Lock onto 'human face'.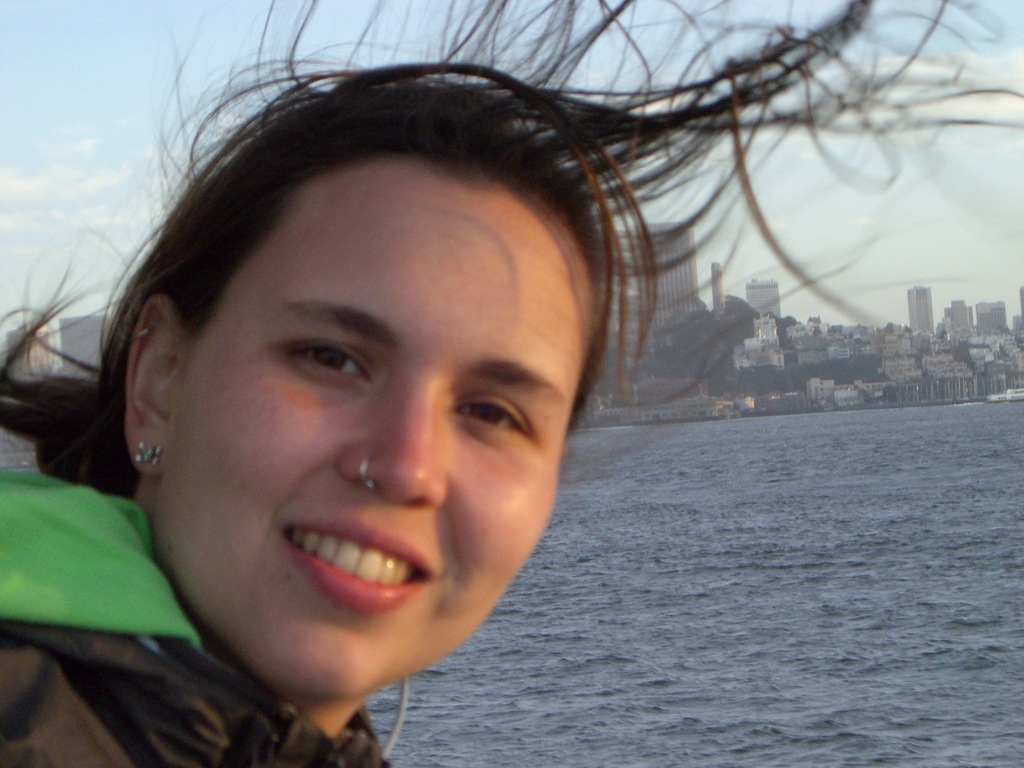
Locked: (147, 148, 607, 703).
